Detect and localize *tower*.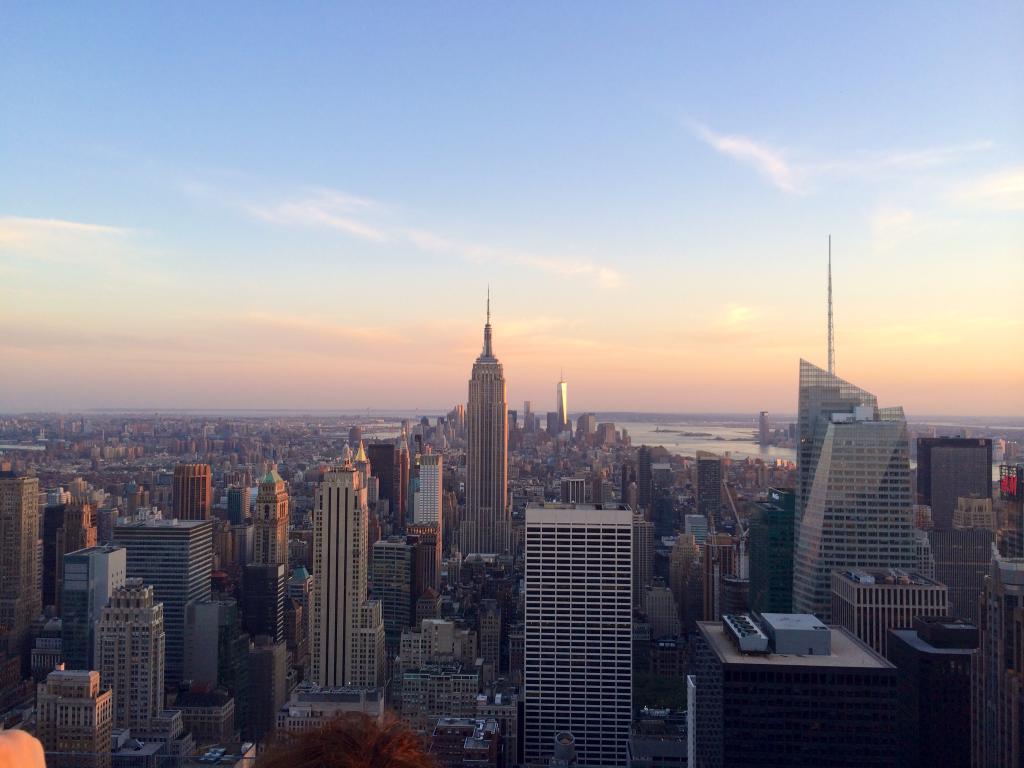
Localized at locate(882, 623, 979, 767).
